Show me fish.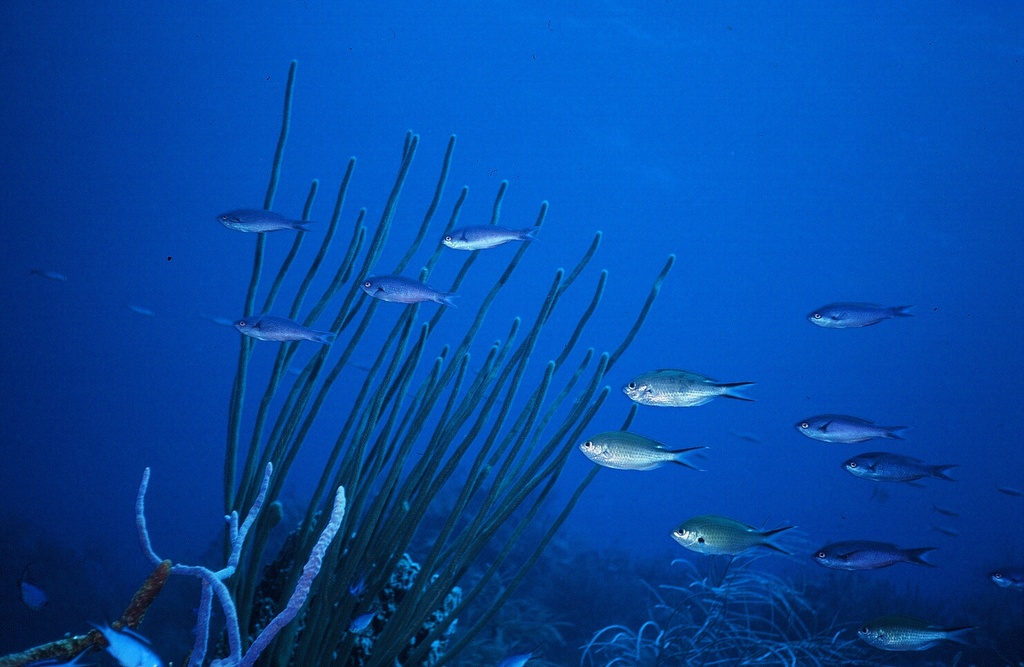
fish is here: <region>446, 218, 535, 246</region>.
